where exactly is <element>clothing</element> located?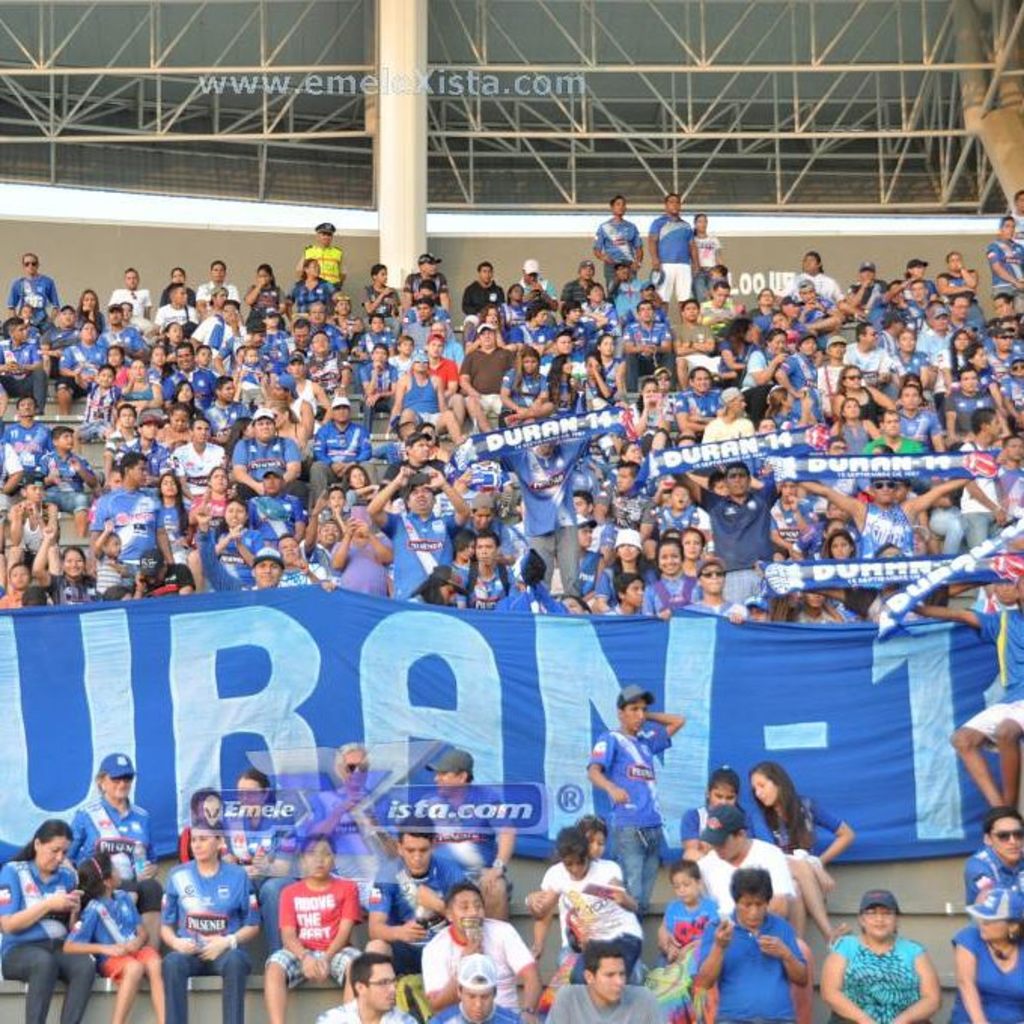
Its bounding box is 702,907,806,1013.
